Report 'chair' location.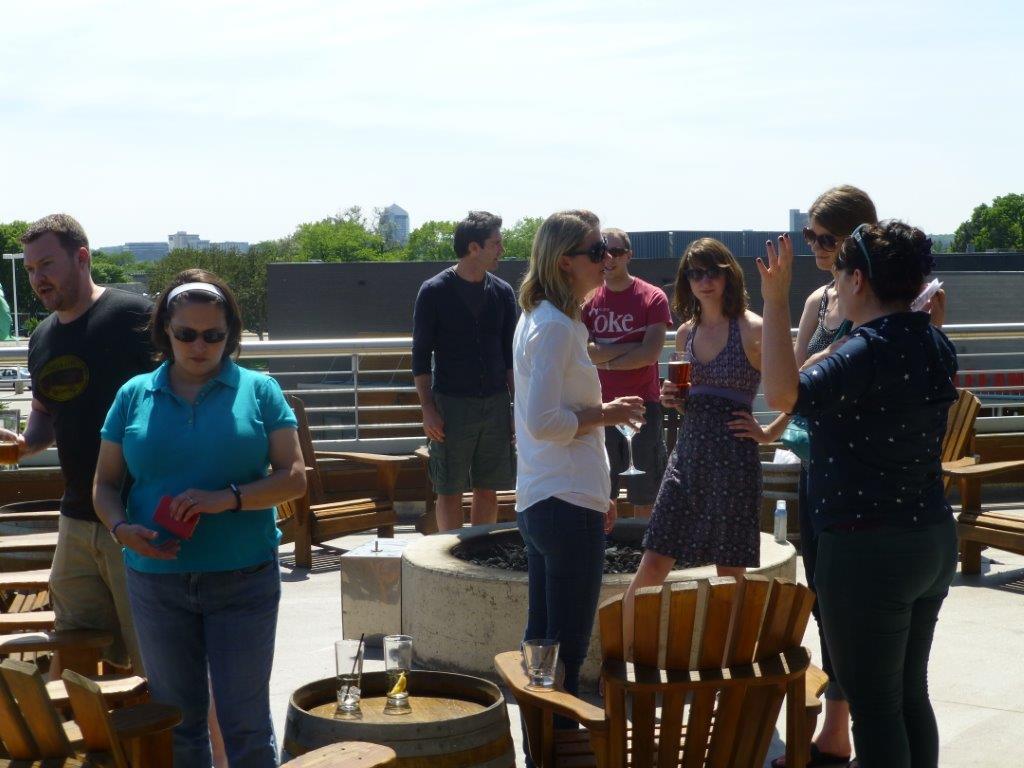
Report: 0/664/404/767.
